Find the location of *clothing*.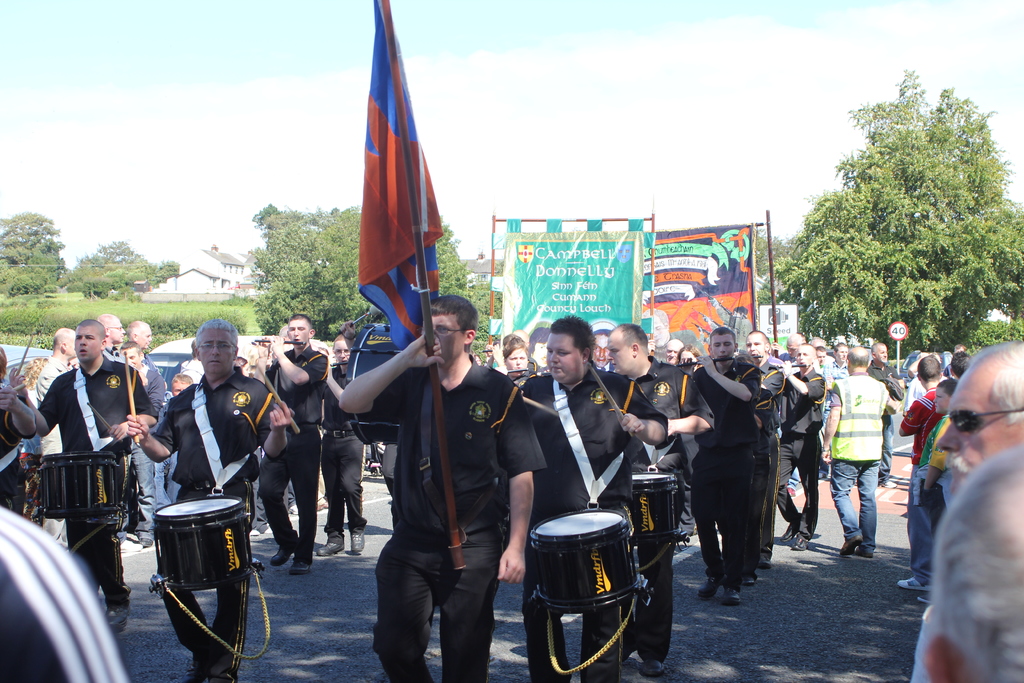
Location: box=[514, 365, 639, 682].
